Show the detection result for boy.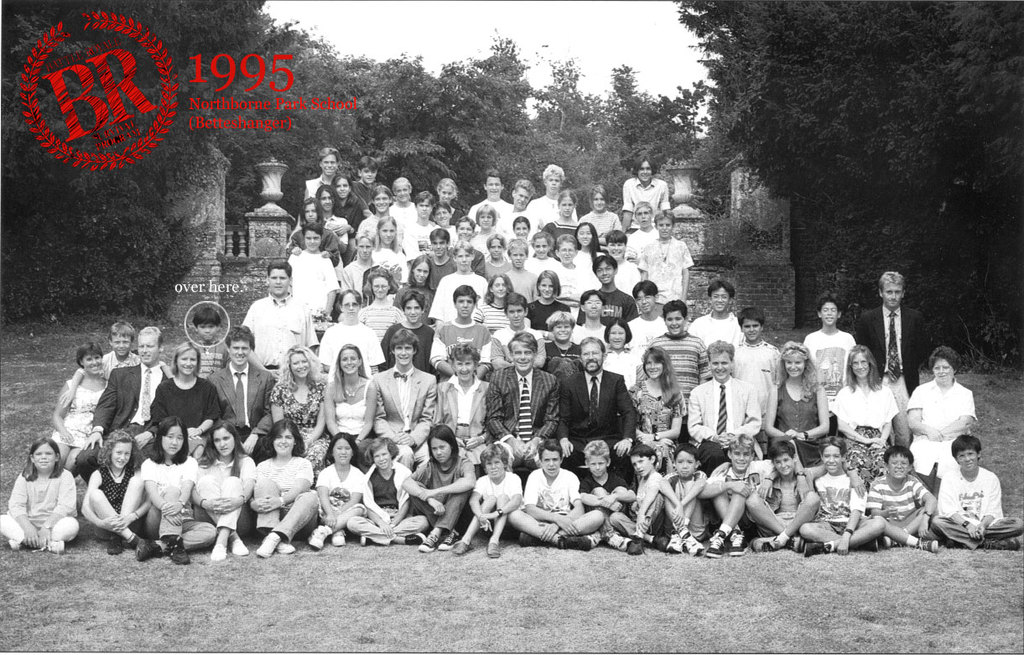
(660, 447, 702, 555).
